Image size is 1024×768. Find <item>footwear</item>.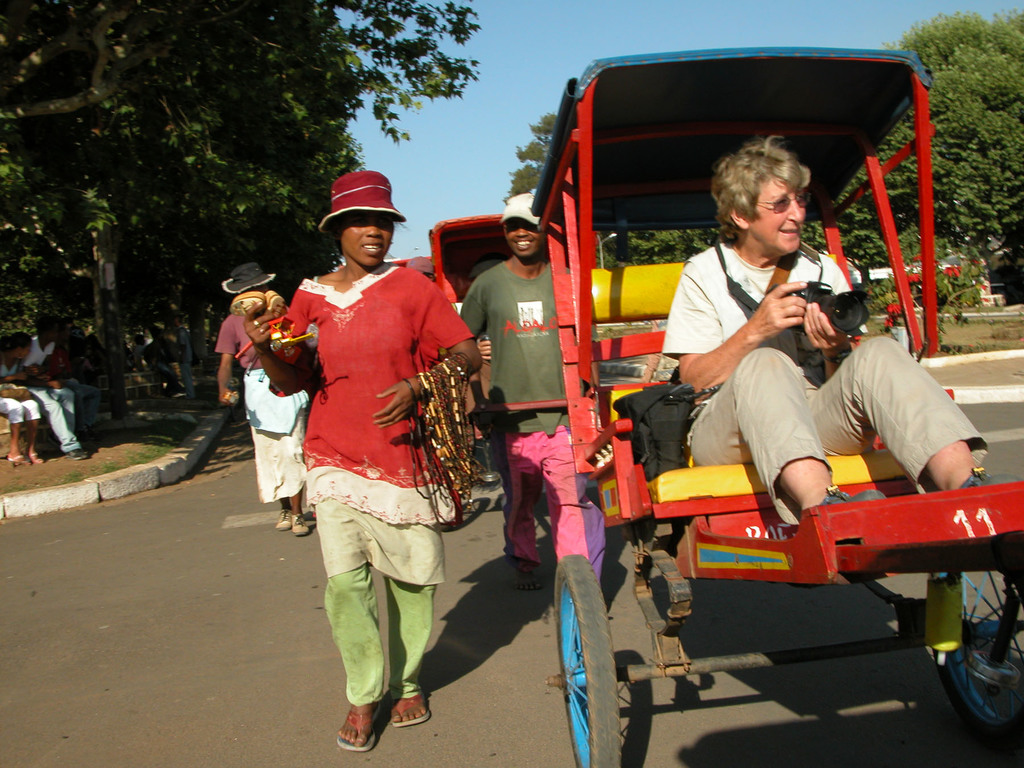
select_region(959, 465, 1022, 487).
